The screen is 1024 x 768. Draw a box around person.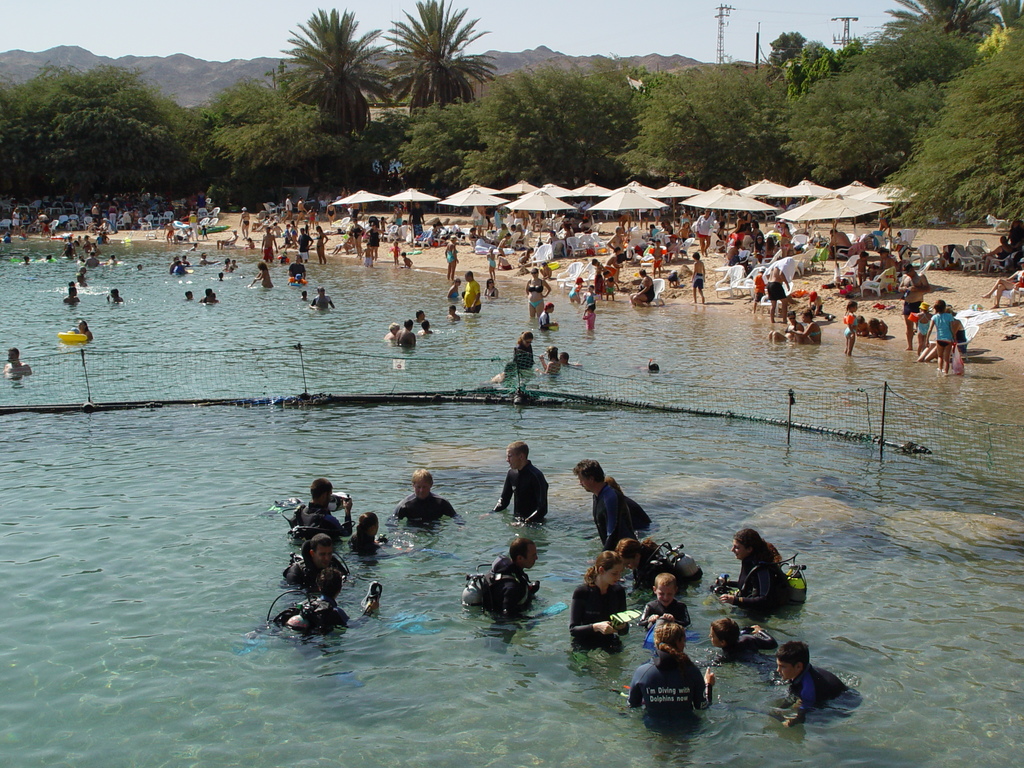
74,321,93,340.
